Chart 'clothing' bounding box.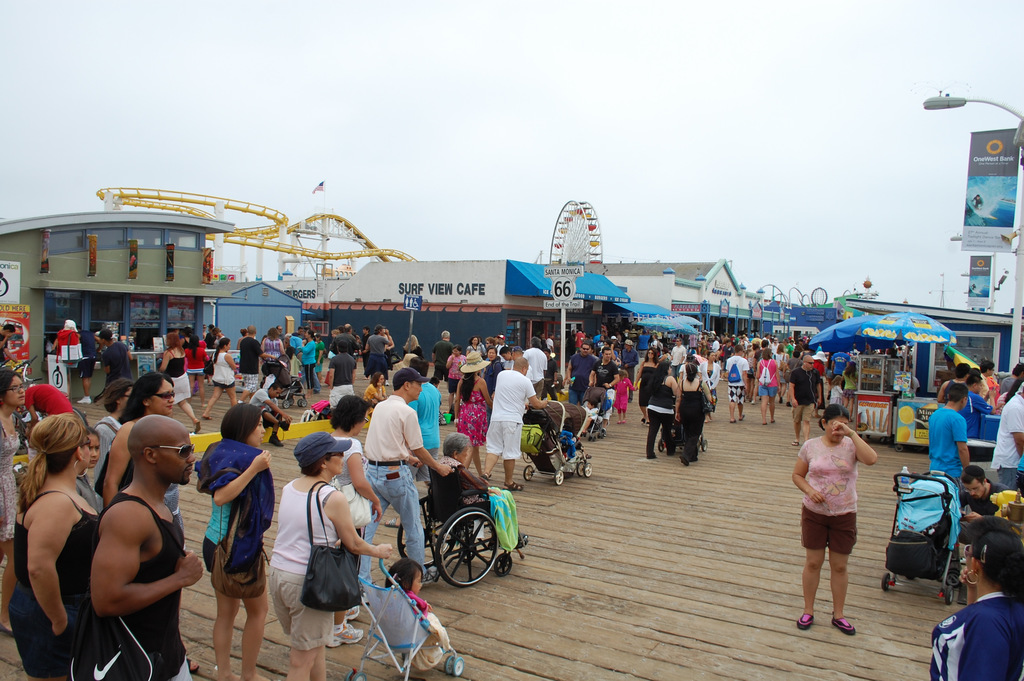
Charted: bbox=(522, 344, 547, 391).
